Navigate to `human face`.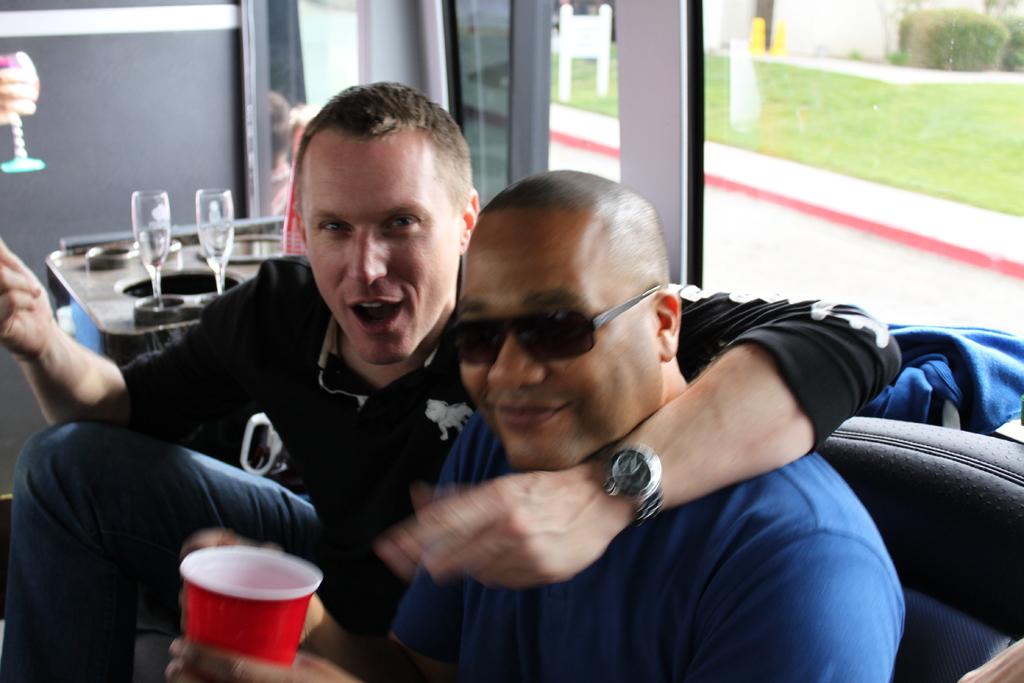
Navigation target: rect(305, 135, 462, 363).
